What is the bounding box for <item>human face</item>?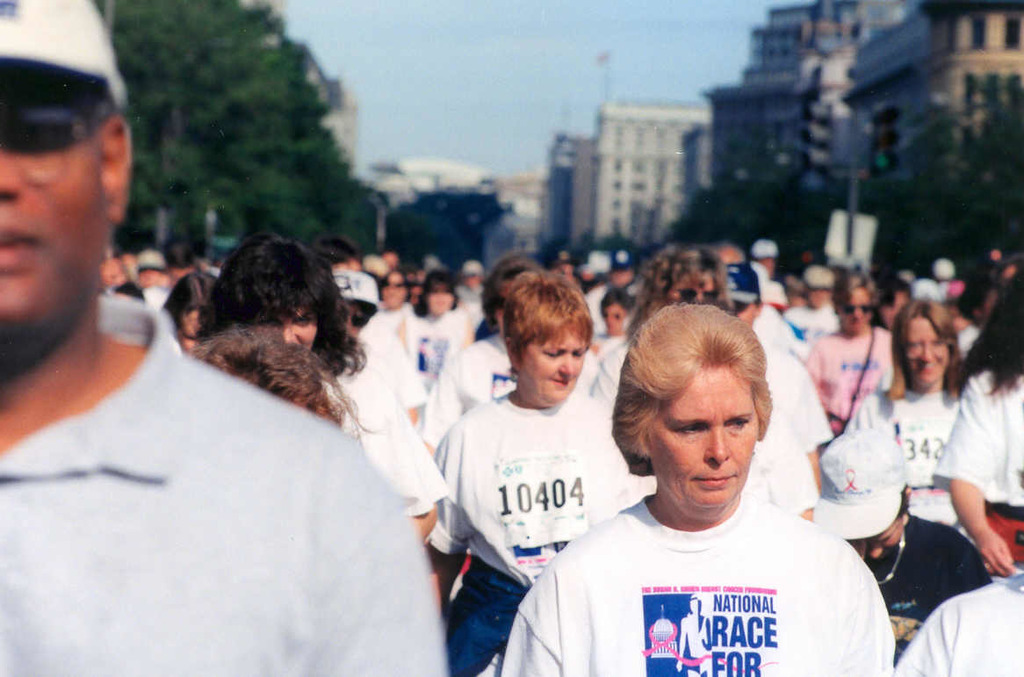
[429, 285, 451, 314].
